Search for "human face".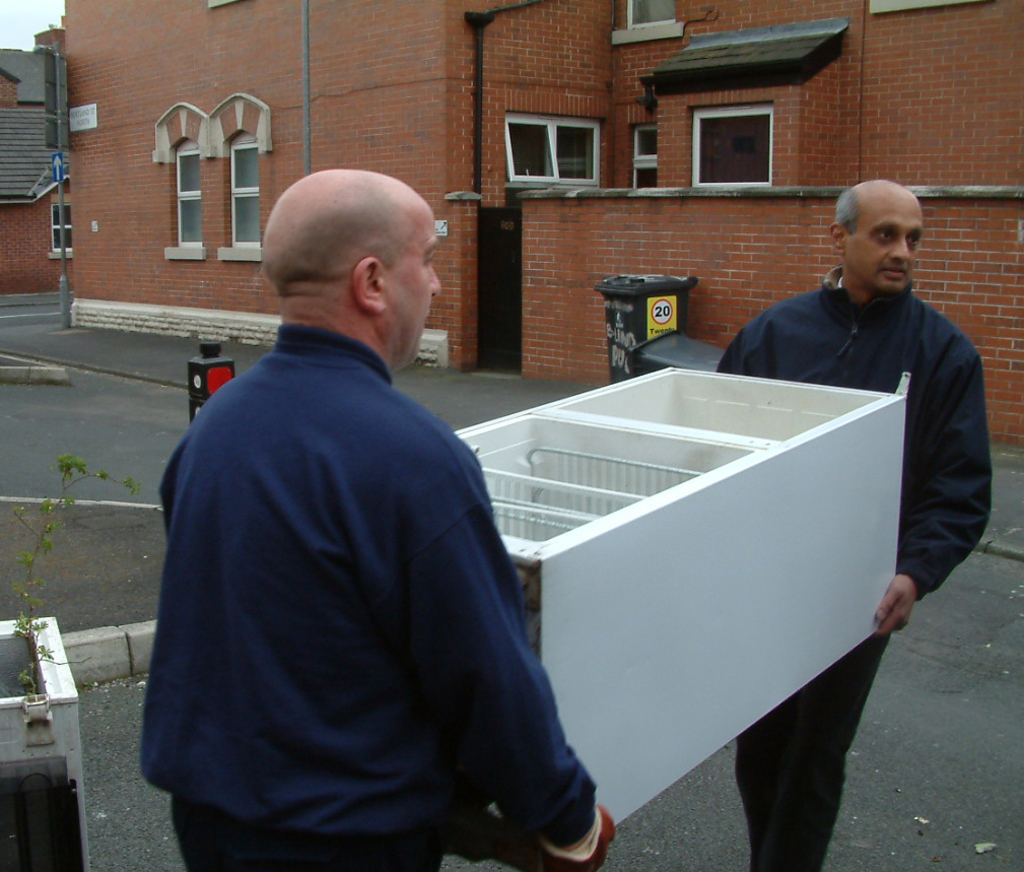
Found at 845/190/927/294.
